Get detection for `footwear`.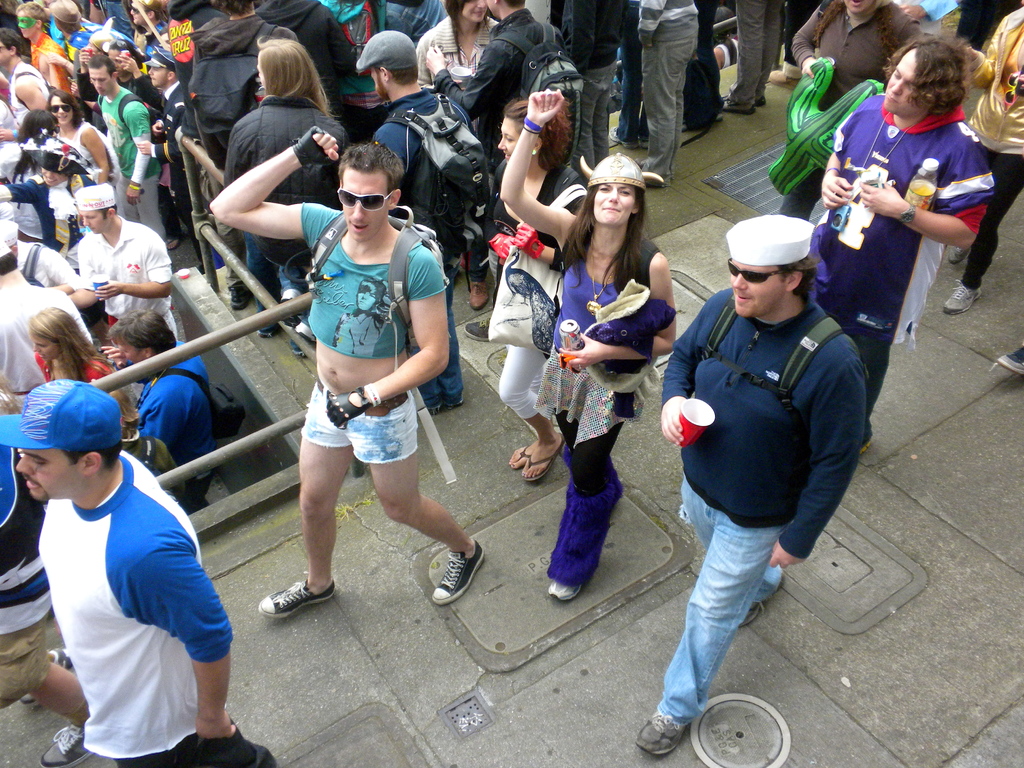
Detection: {"left": 942, "top": 279, "right": 983, "bottom": 315}.
